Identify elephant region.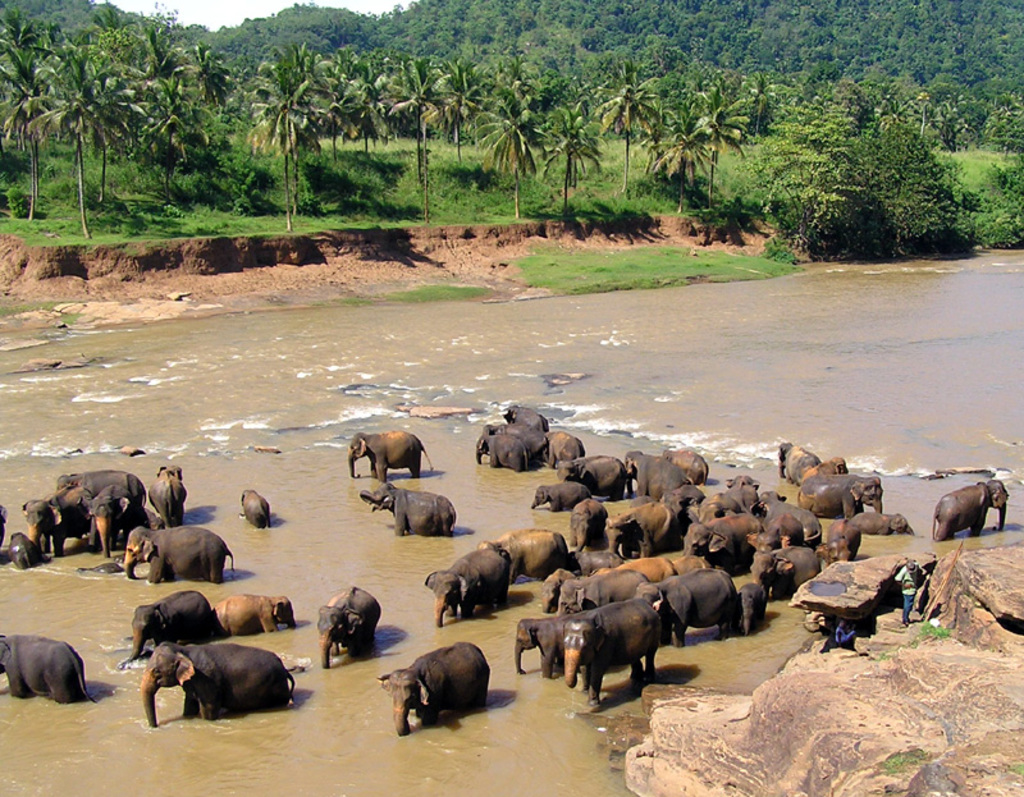
Region: 60/467/146/510.
